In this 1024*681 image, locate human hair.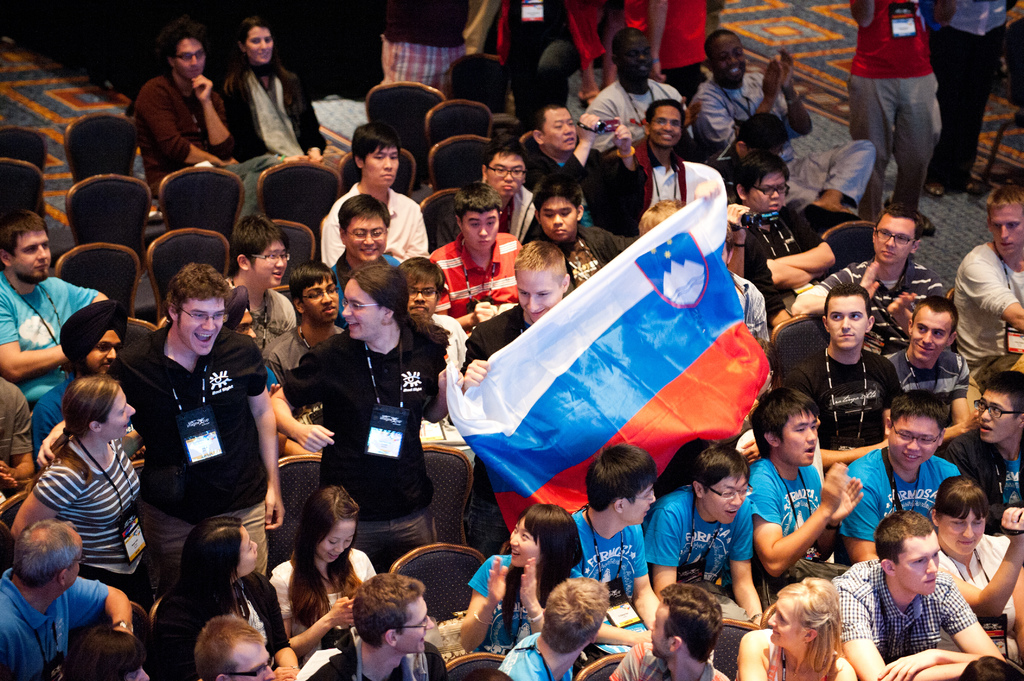
Bounding box: [485, 133, 531, 179].
